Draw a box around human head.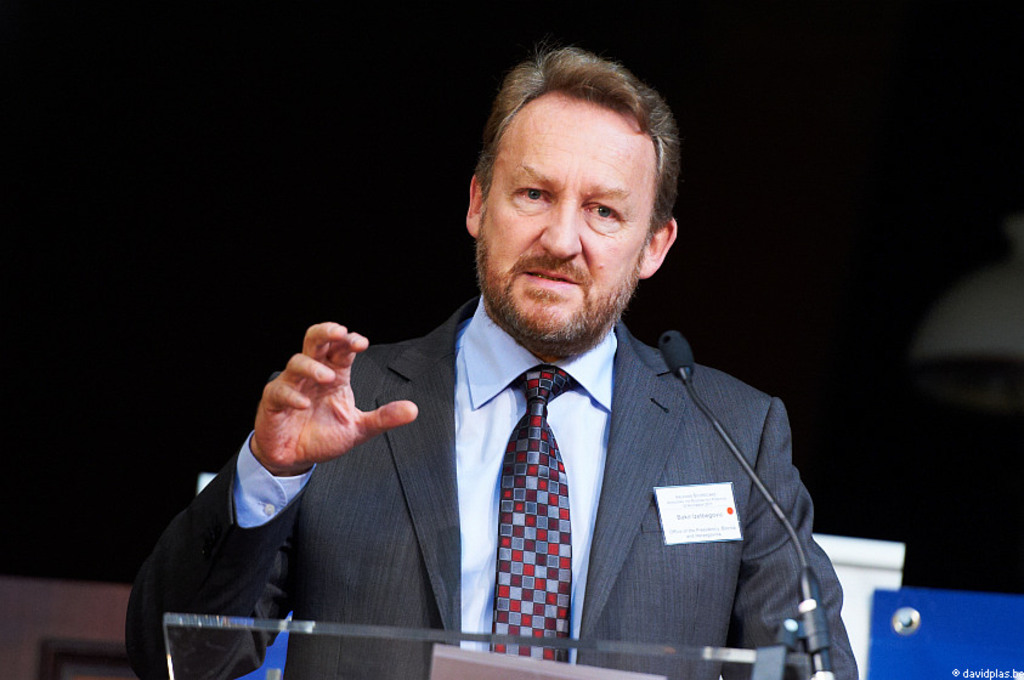
bbox=(475, 36, 688, 334).
